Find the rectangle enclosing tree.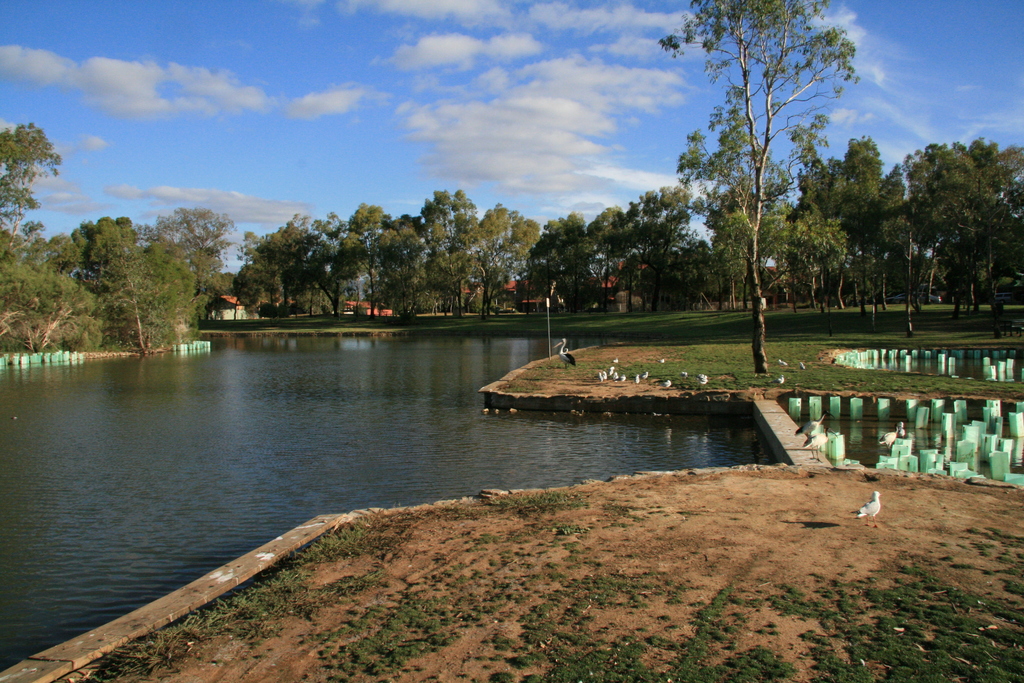
bbox=(0, 240, 110, 350).
